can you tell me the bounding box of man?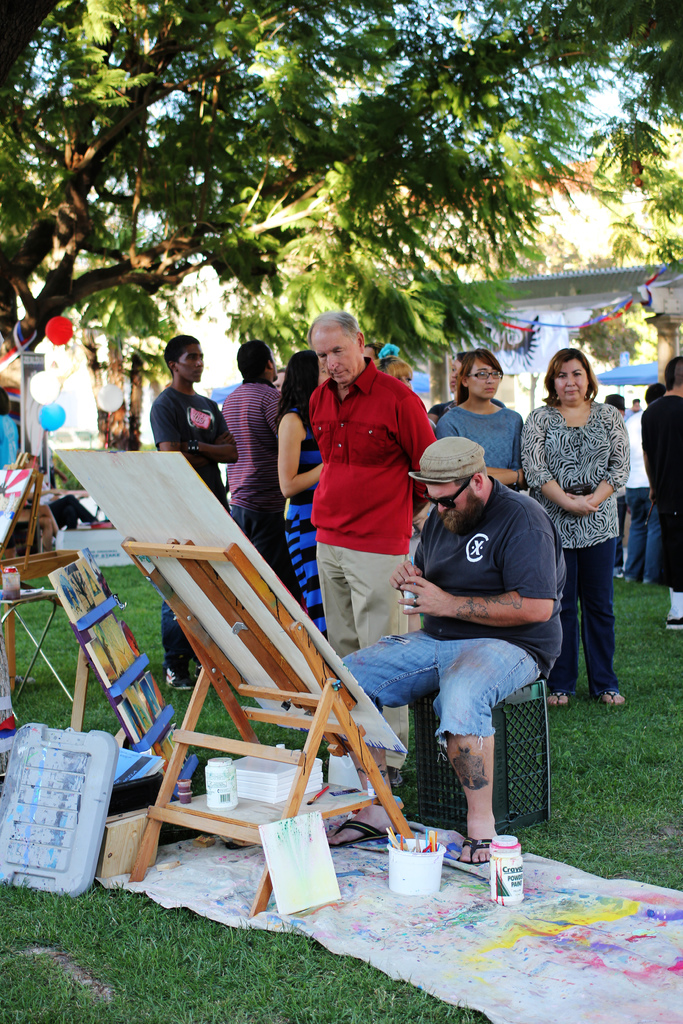
crop(320, 433, 563, 865).
